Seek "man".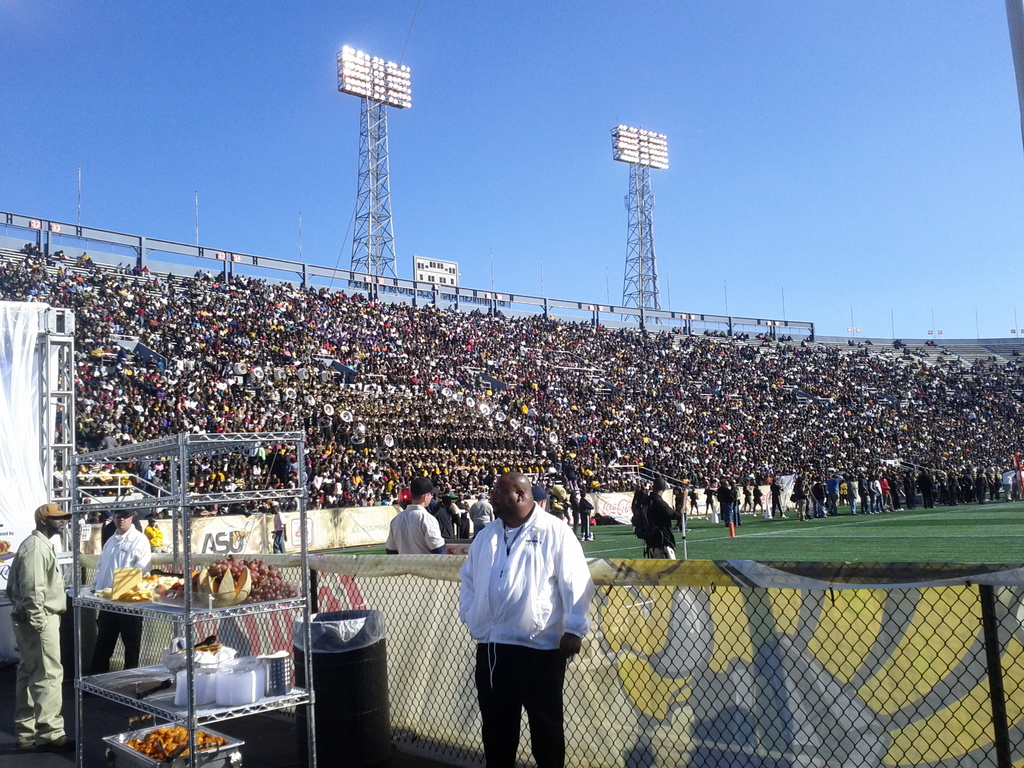
467,492,494,534.
